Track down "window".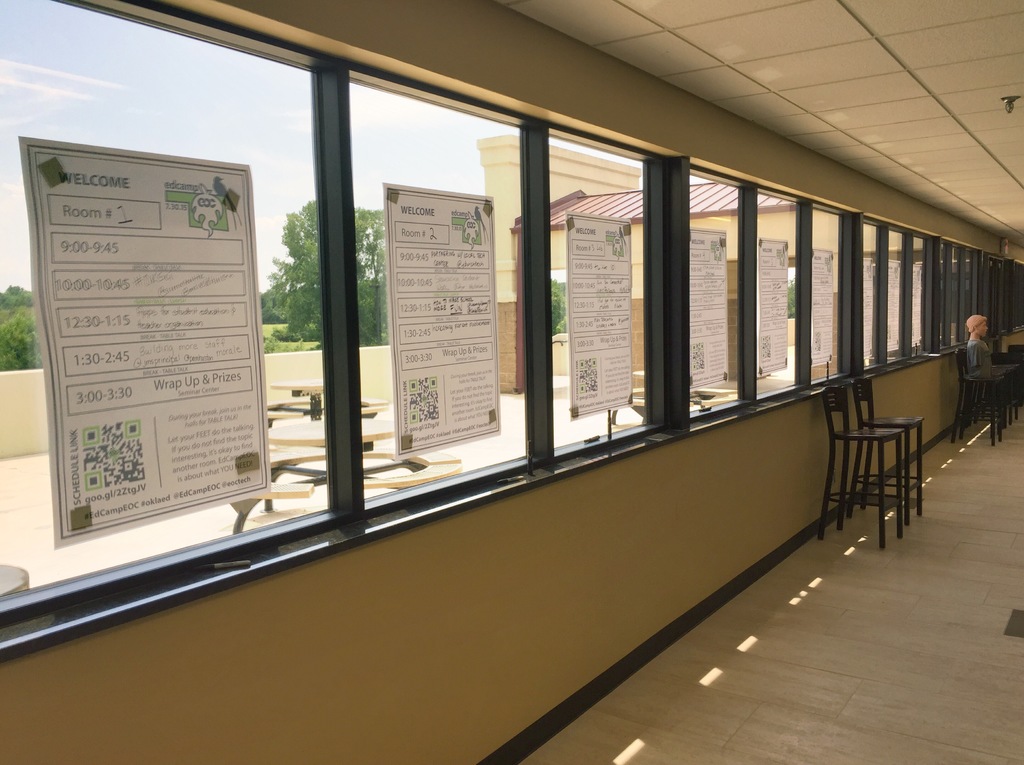
Tracked to bbox=(0, 32, 324, 568).
